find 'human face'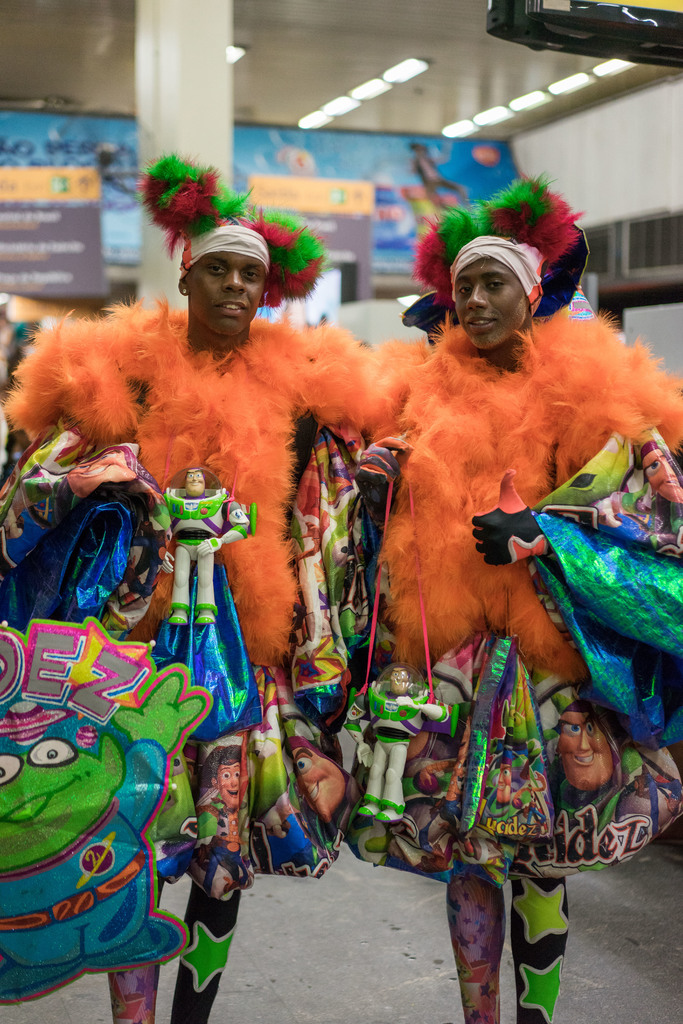
[184, 472, 205, 501]
